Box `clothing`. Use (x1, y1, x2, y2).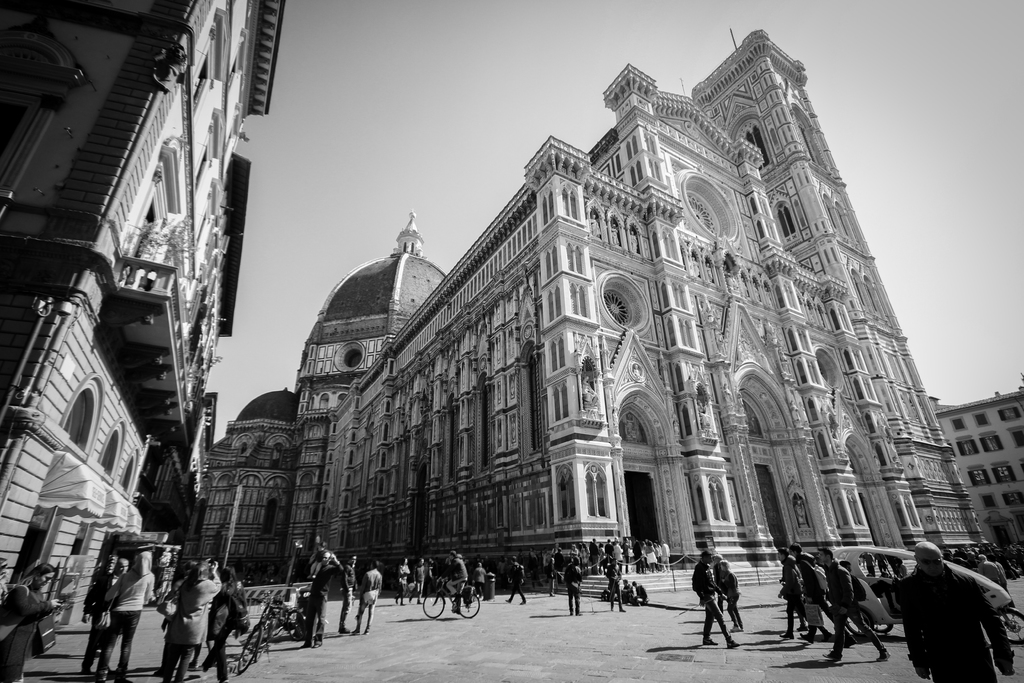
(900, 563, 1015, 666).
